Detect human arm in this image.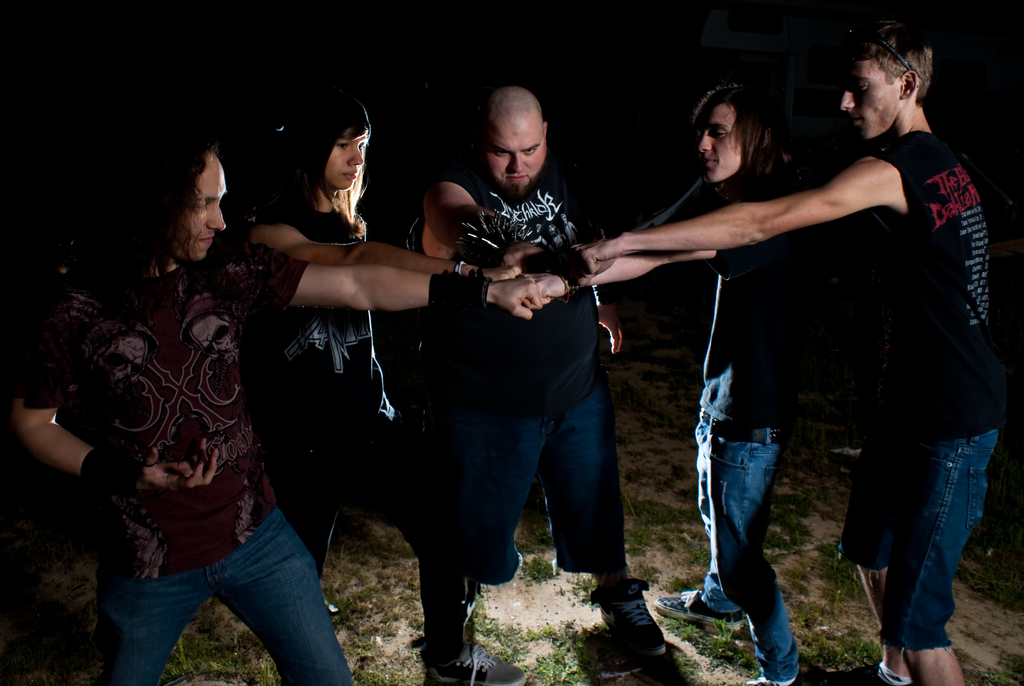
Detection: <region>239, 240, 561, 316</region>.
